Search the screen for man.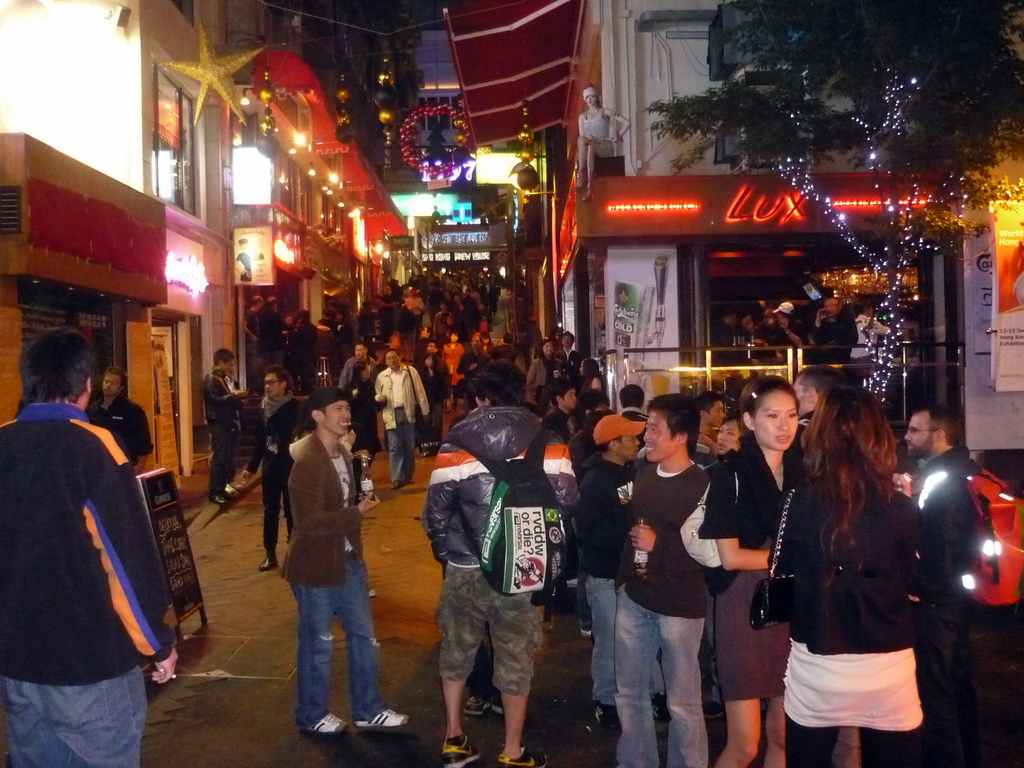
Found at locate(278, 383, 408, 743).
